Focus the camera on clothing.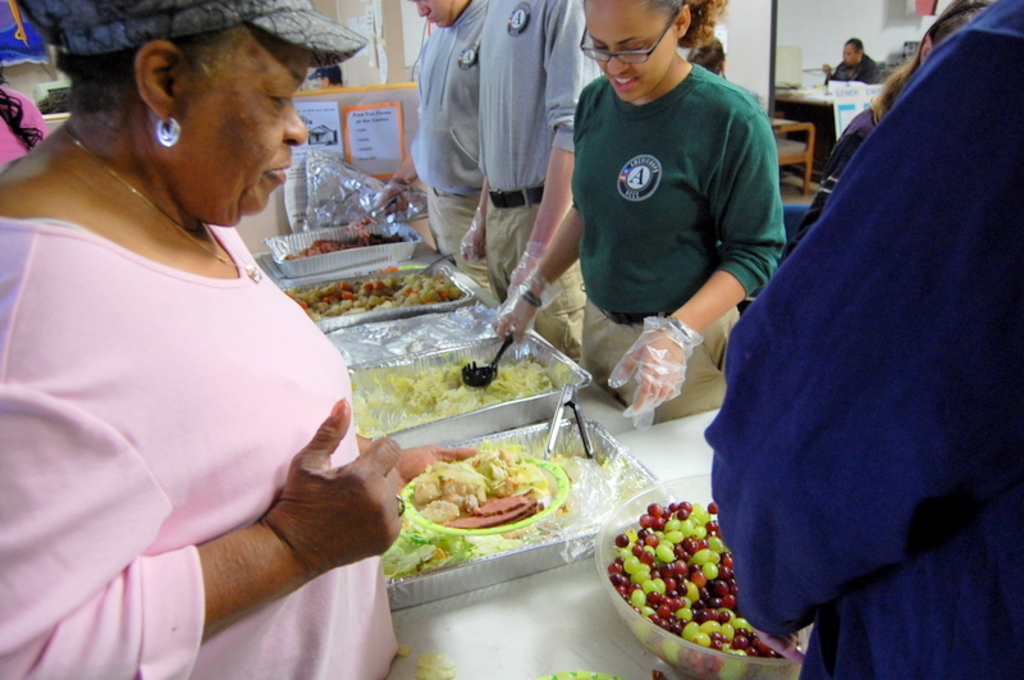
Focus region: 782,104,884,263.
